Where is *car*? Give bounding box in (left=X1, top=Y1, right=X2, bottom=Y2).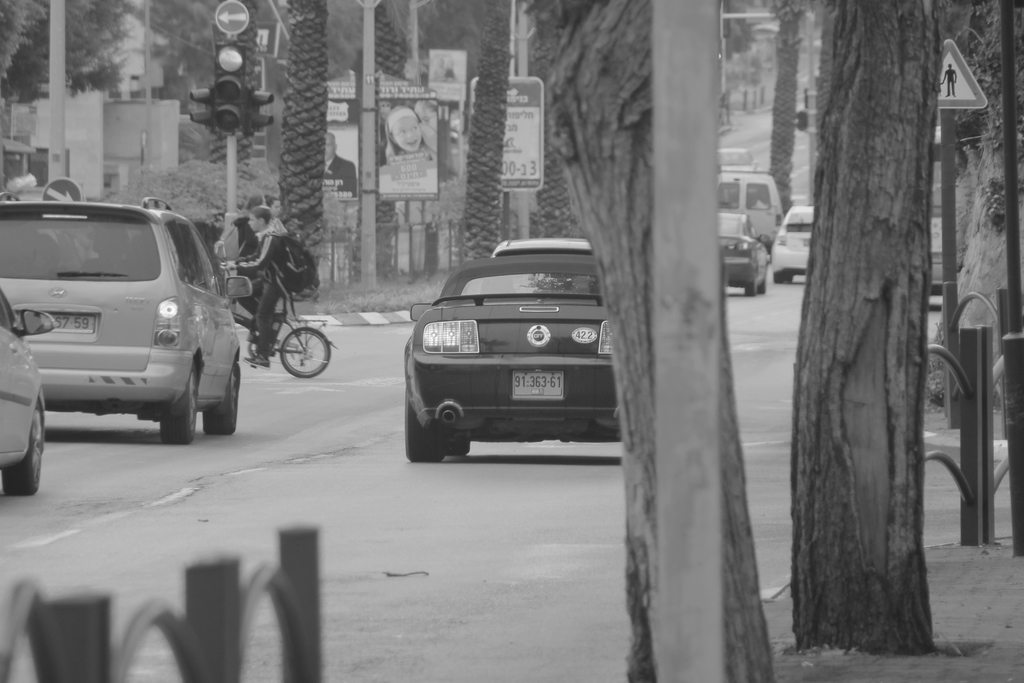
(left=775, top=202, right=812, bottom=283).
